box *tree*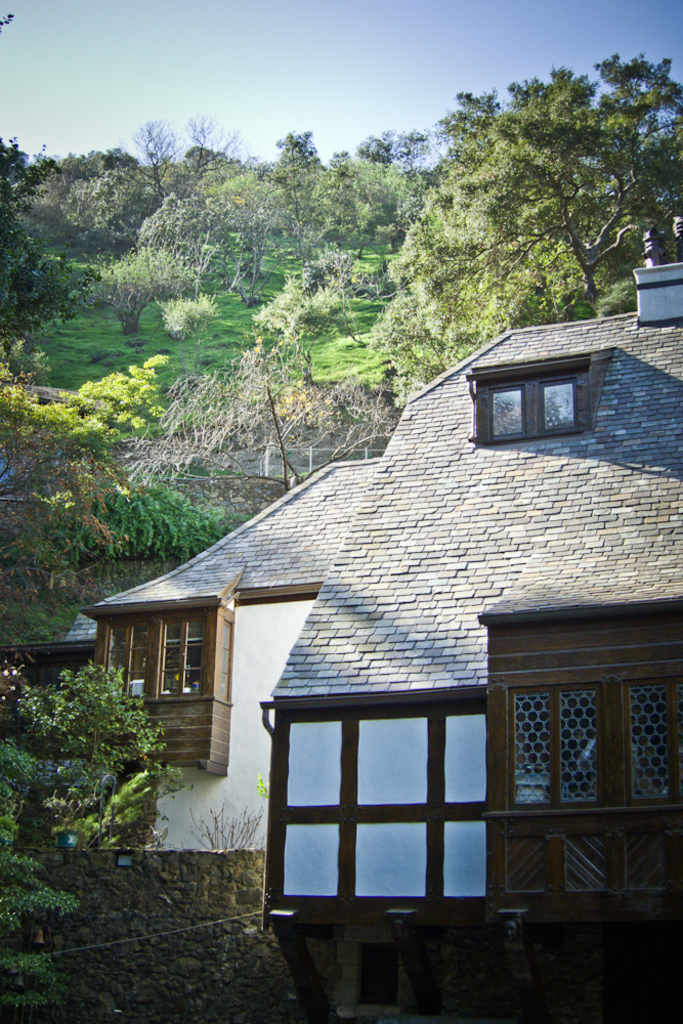
<region>252, 269, 335, 402</region>
